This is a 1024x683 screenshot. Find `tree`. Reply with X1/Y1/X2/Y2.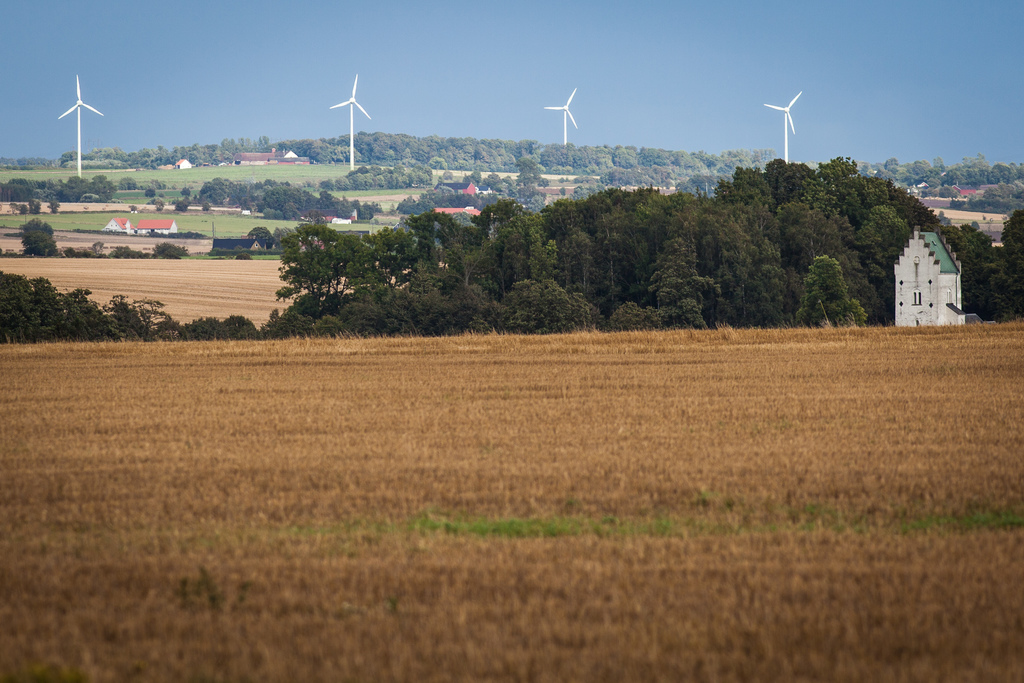
150/240/190/258.
